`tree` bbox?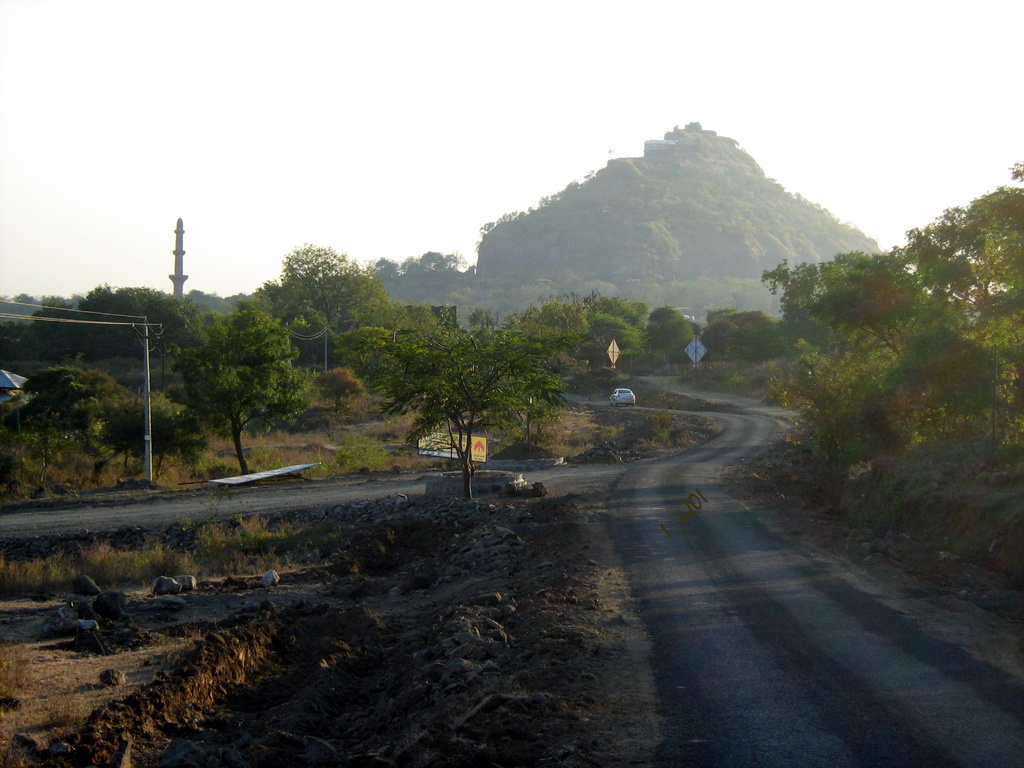
select_region(164, 308, 298, 473)
